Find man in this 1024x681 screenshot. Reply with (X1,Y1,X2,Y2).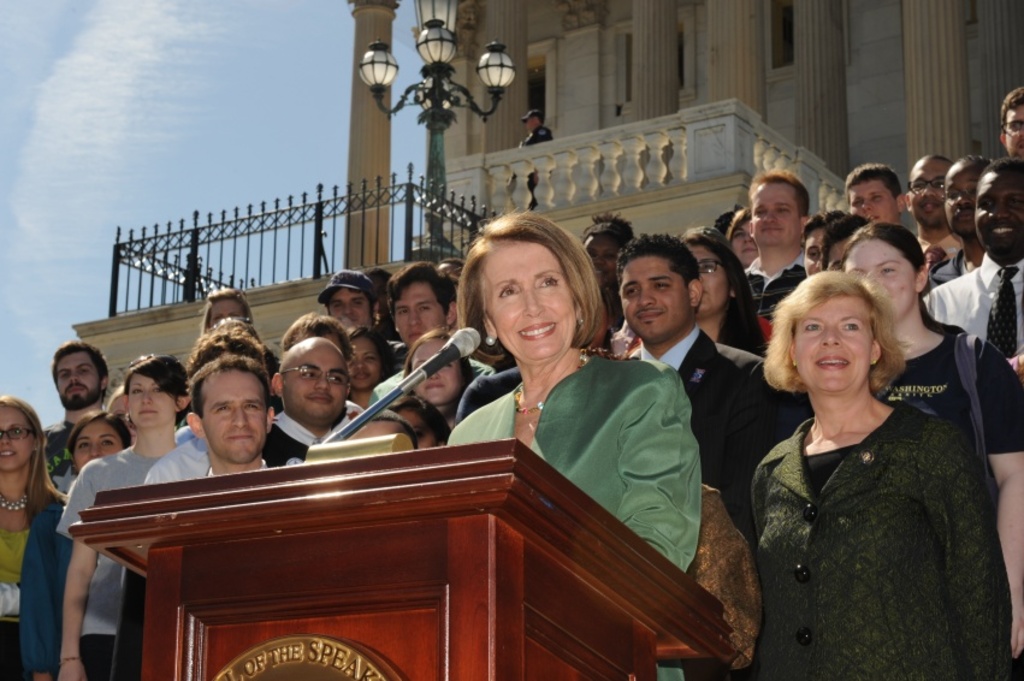
(910,153,951,260).
